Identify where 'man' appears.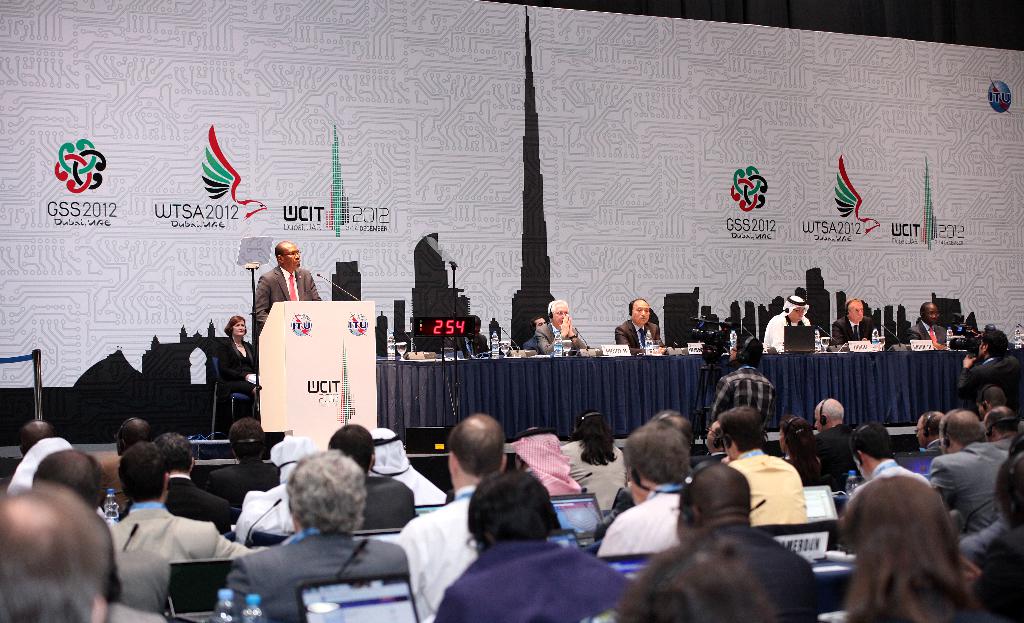
Appears at <bbox>614, 297, 674, 350</bbox>.
